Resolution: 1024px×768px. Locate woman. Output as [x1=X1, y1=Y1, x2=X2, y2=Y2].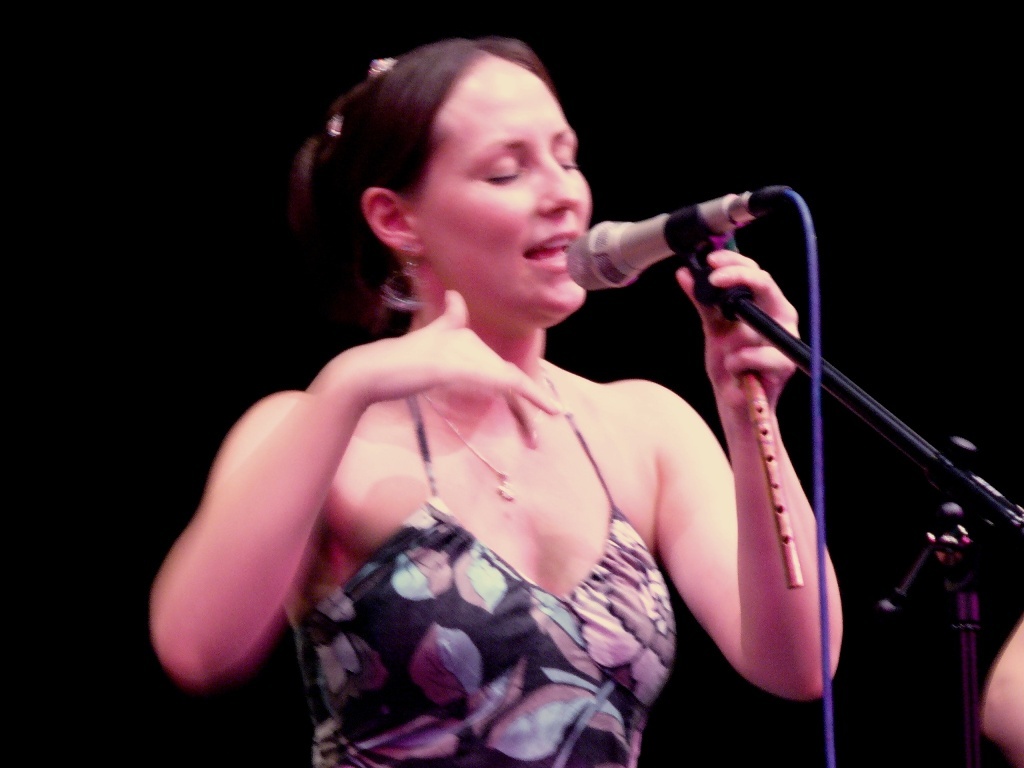
[x1=147, y1=36, x2=843, y2=767].
